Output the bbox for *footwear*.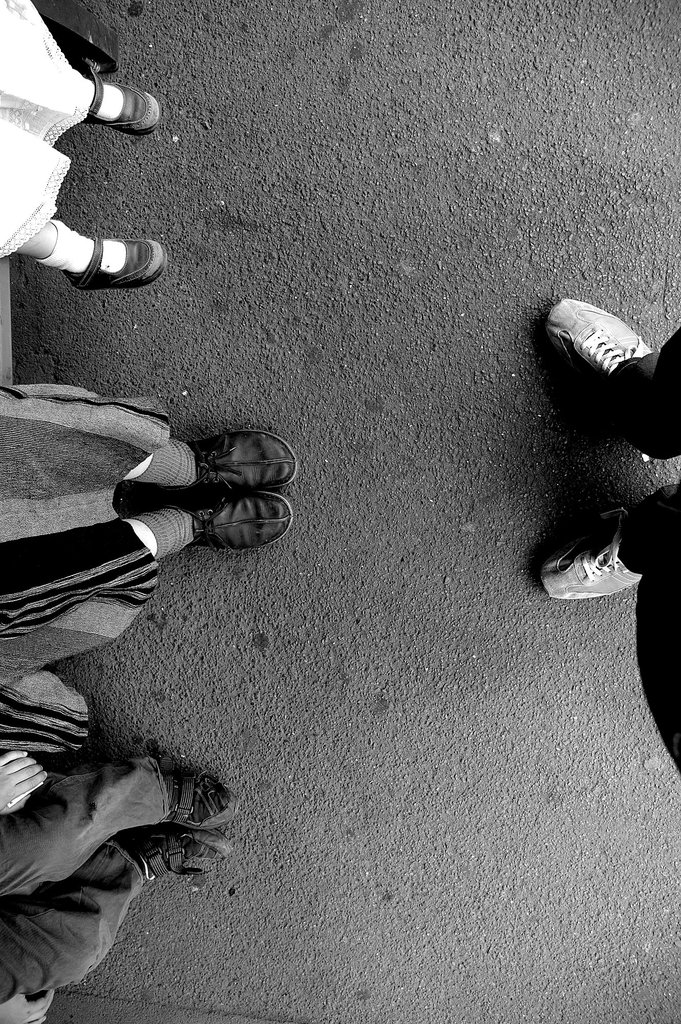
(90, 74, 163, 140).
